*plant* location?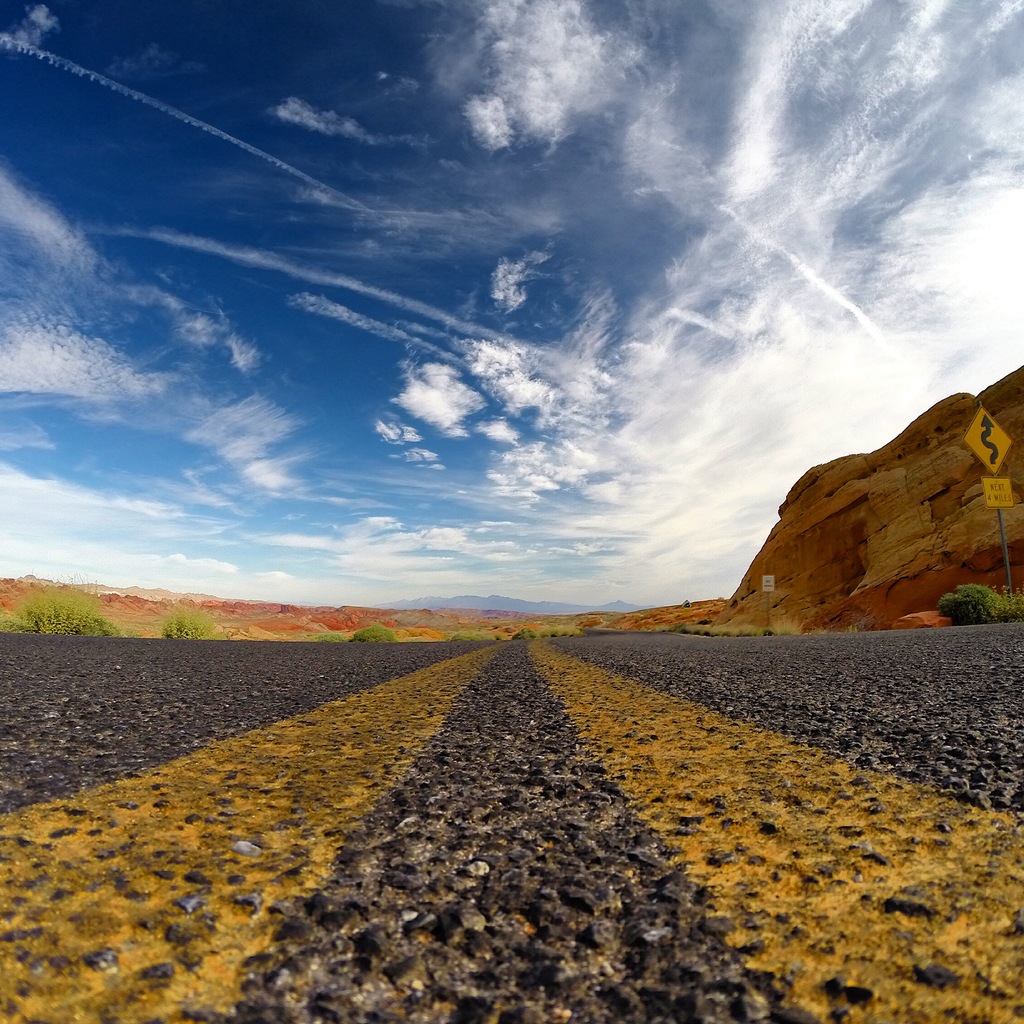
677:622:801:638
